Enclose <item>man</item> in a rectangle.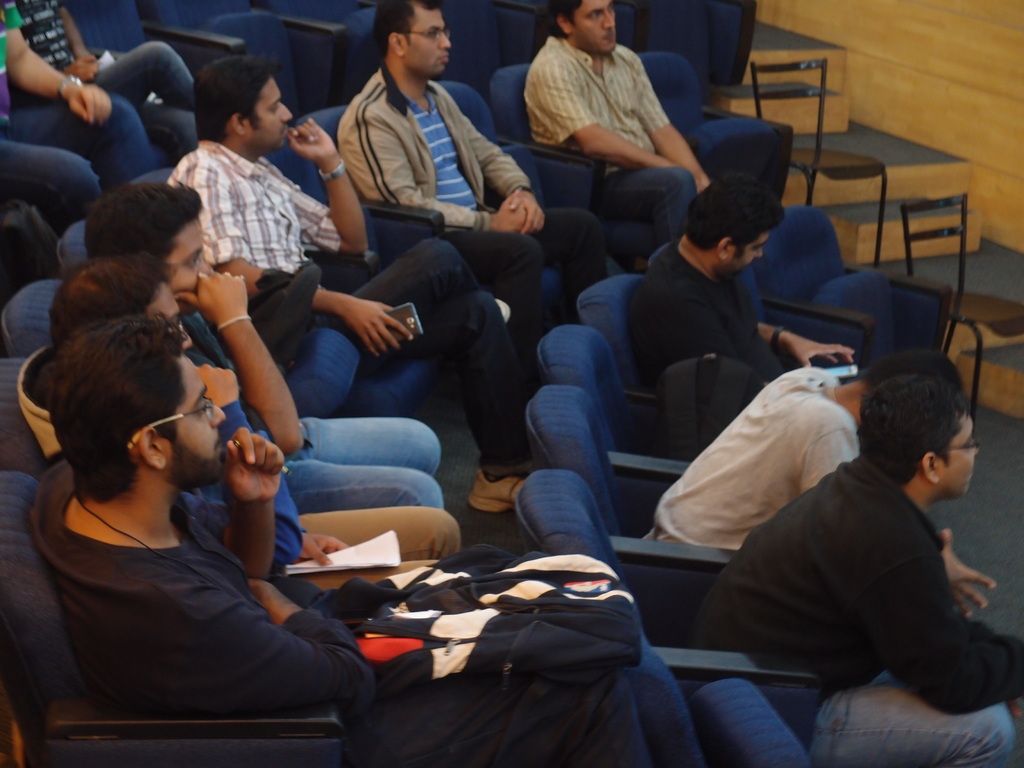
pyautogui.locateOnScreen(645, 360, 956, 546).
